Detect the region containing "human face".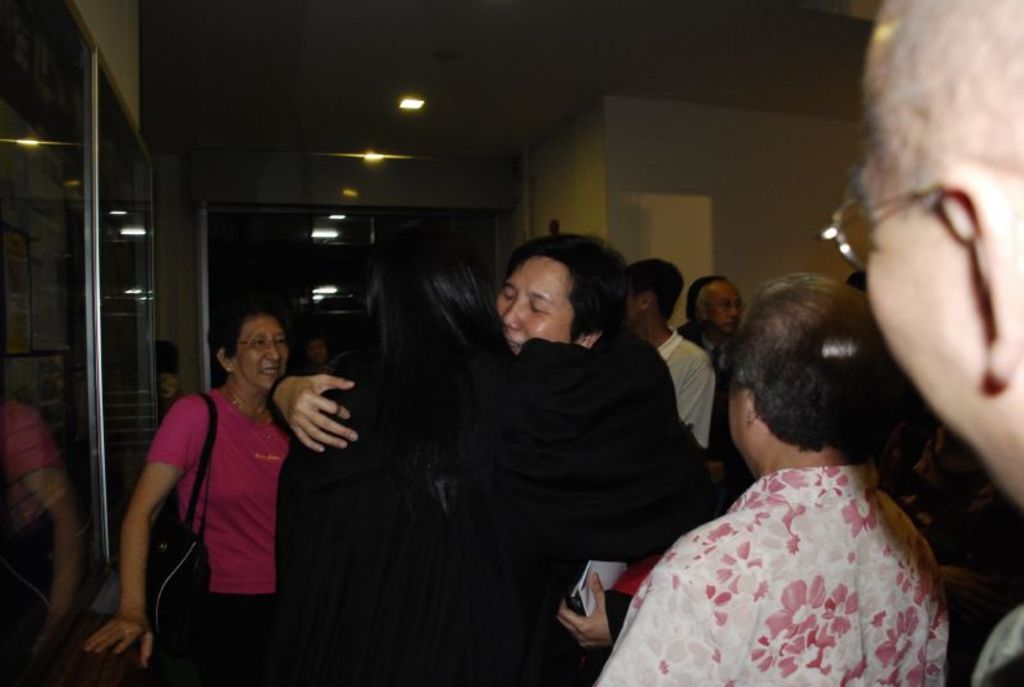
494 248 573 352.
